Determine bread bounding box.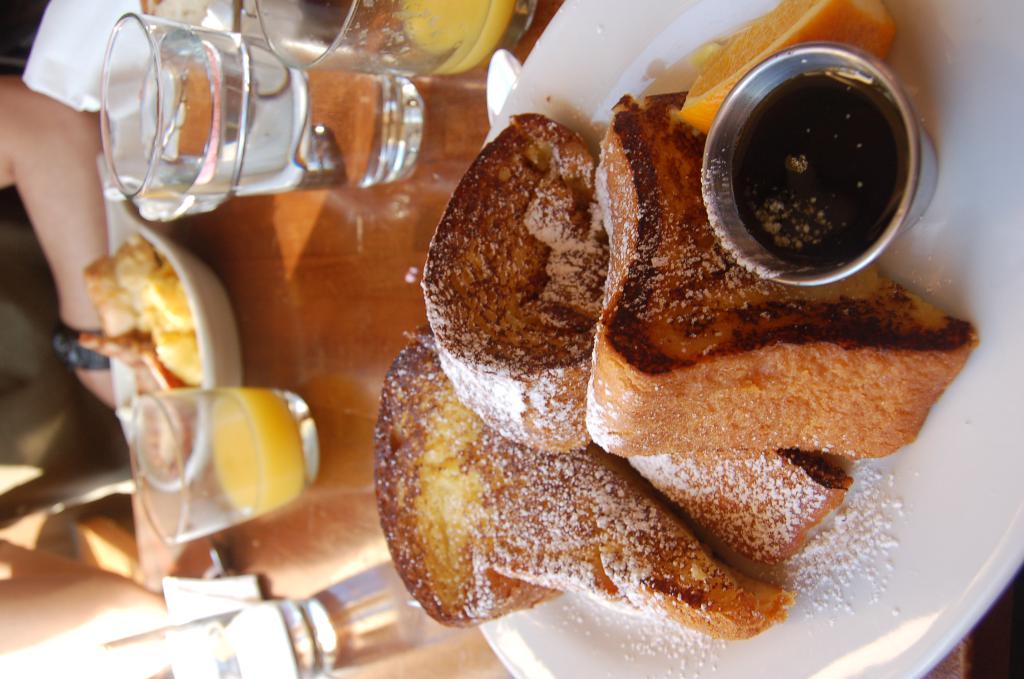
Determined: BBox(611, 450, 852, 562).
